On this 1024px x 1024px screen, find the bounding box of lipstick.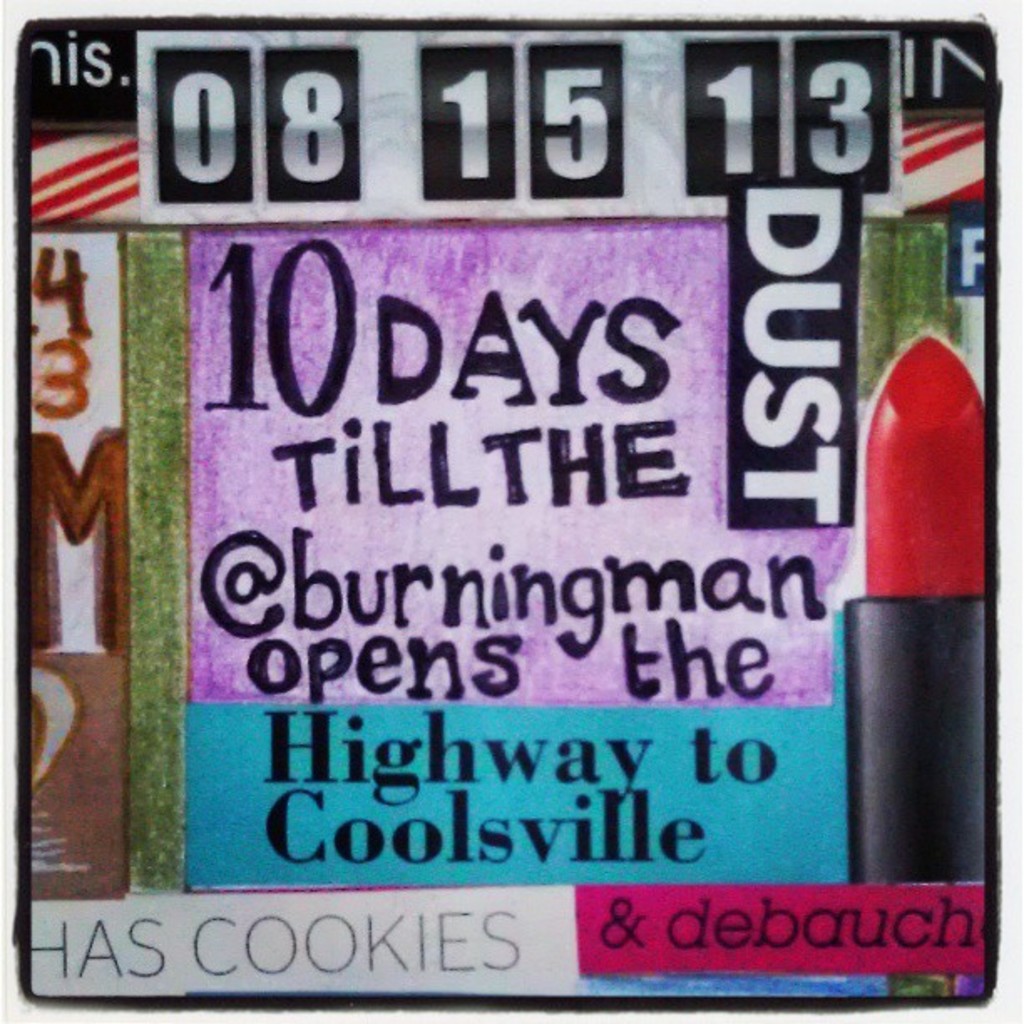
Bounding box: 845,333,991,887.
